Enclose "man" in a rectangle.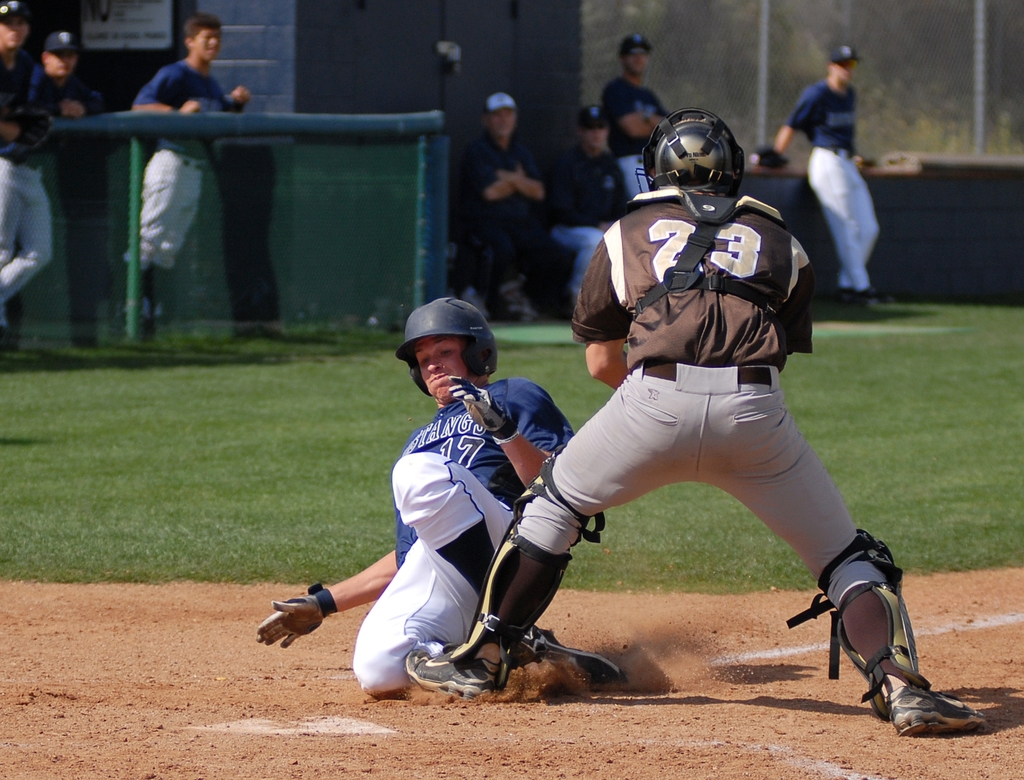
rect(0, 0, 56, 348).
